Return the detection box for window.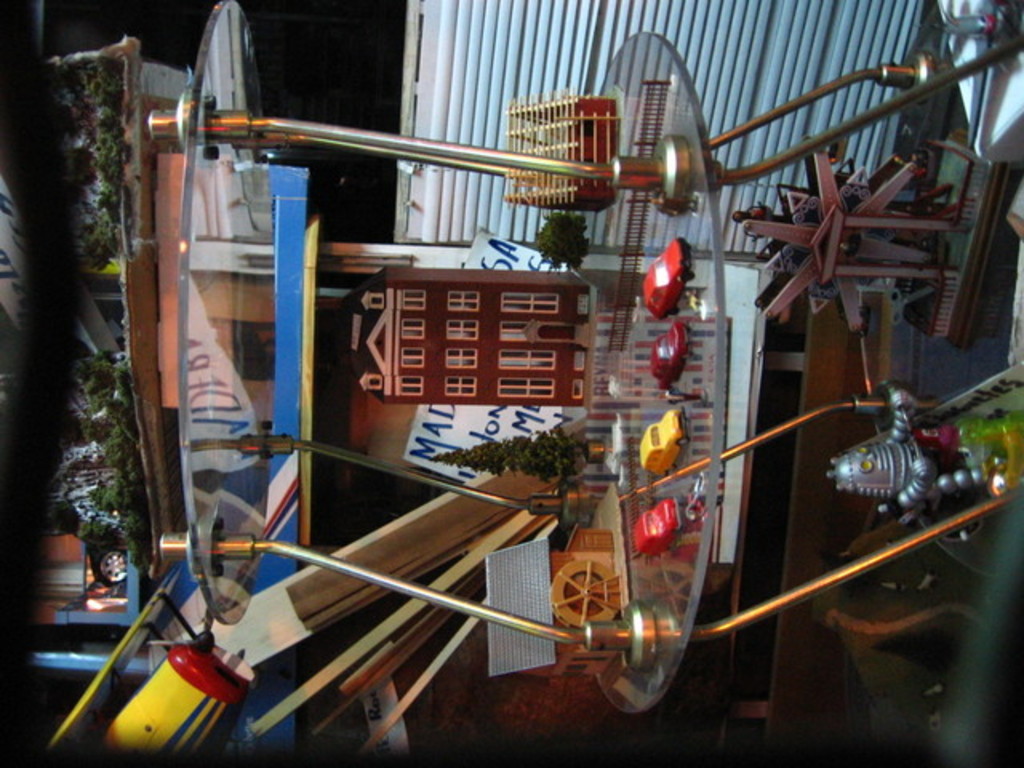
400/342/426/370.
